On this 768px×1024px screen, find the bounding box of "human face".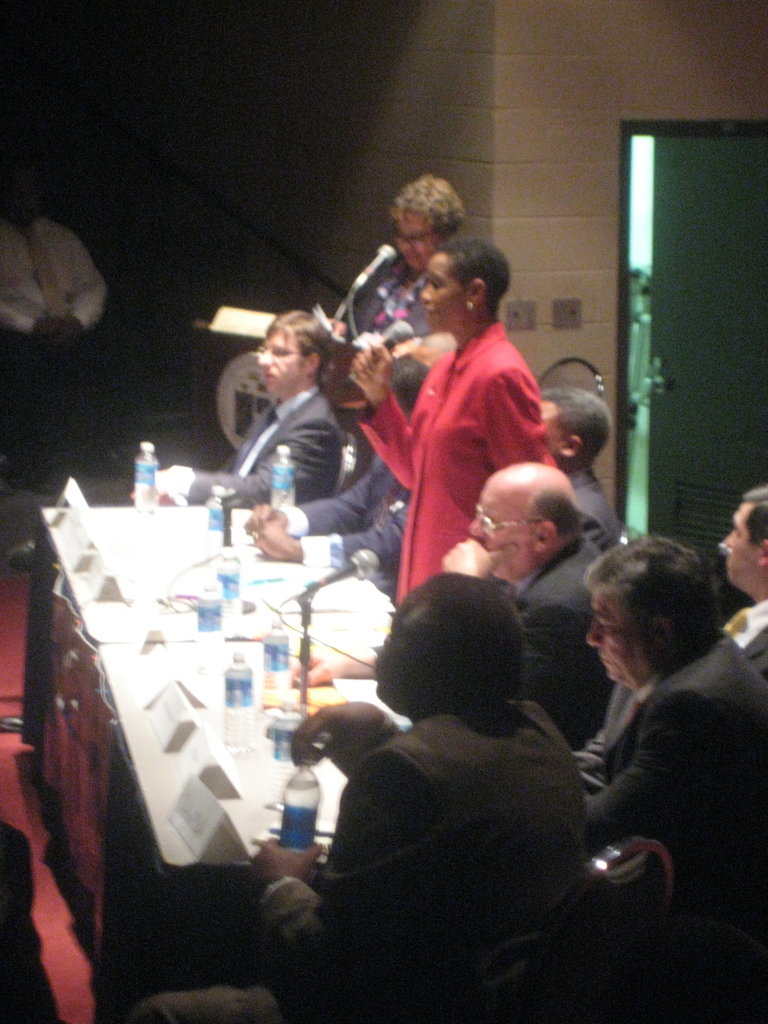
Bounding box: 259/329/307/392.
